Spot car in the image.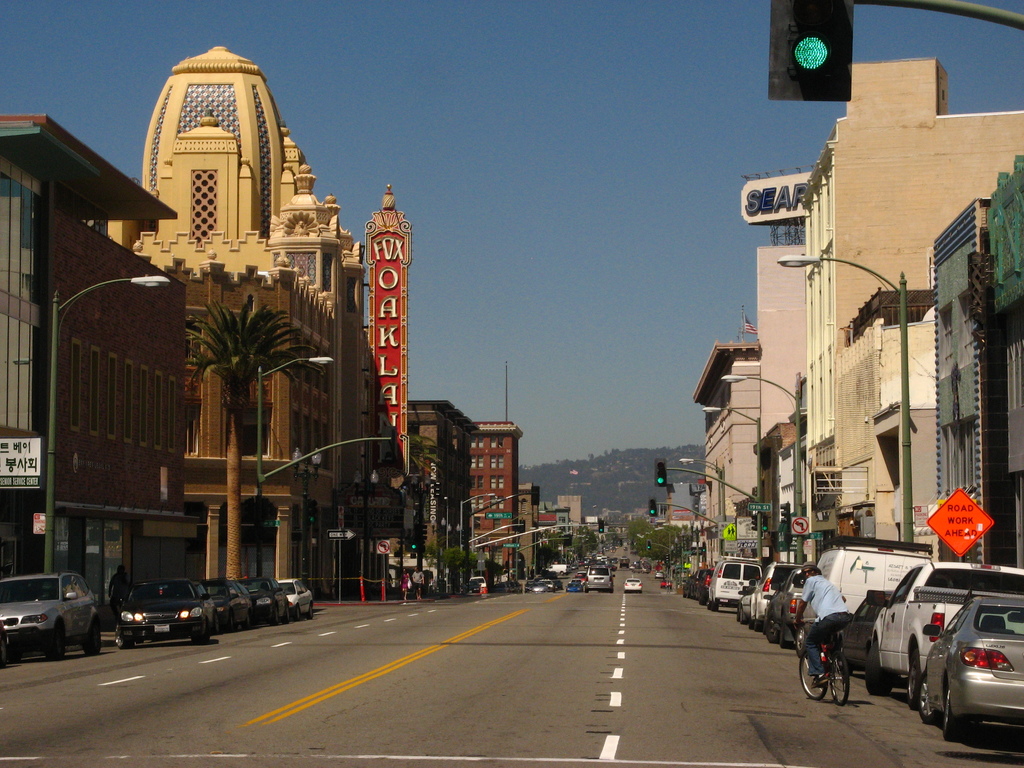
car found at region(587, 566, 614, 595).
